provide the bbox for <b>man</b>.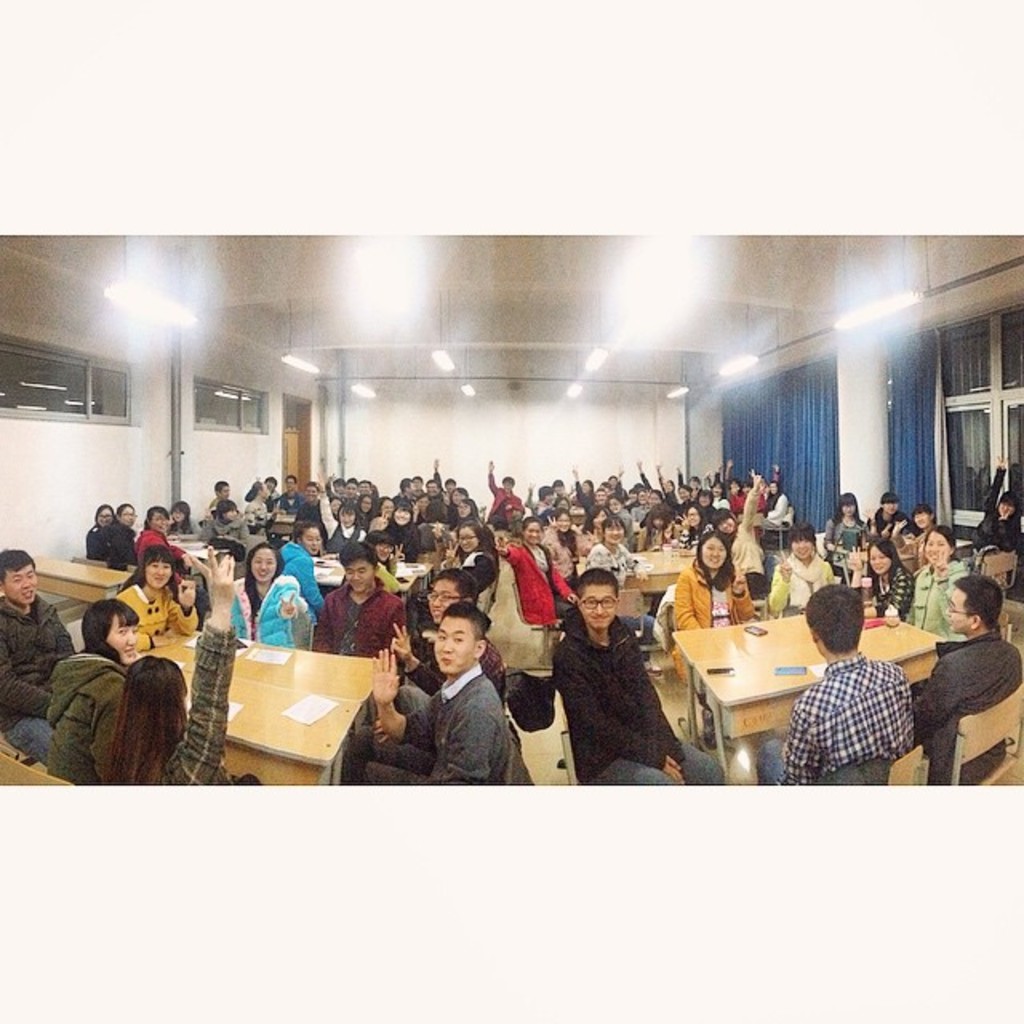
<bbox>0, 549, 80, 768</bbox>.
